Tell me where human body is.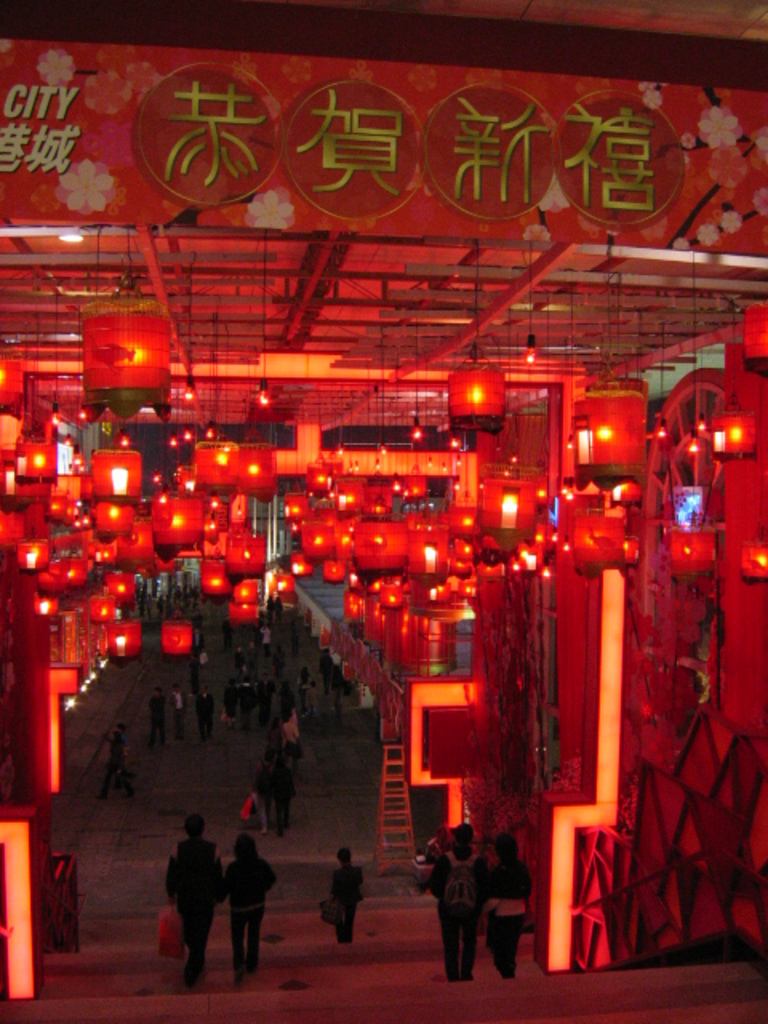
human body is at 189/686/221/733.
